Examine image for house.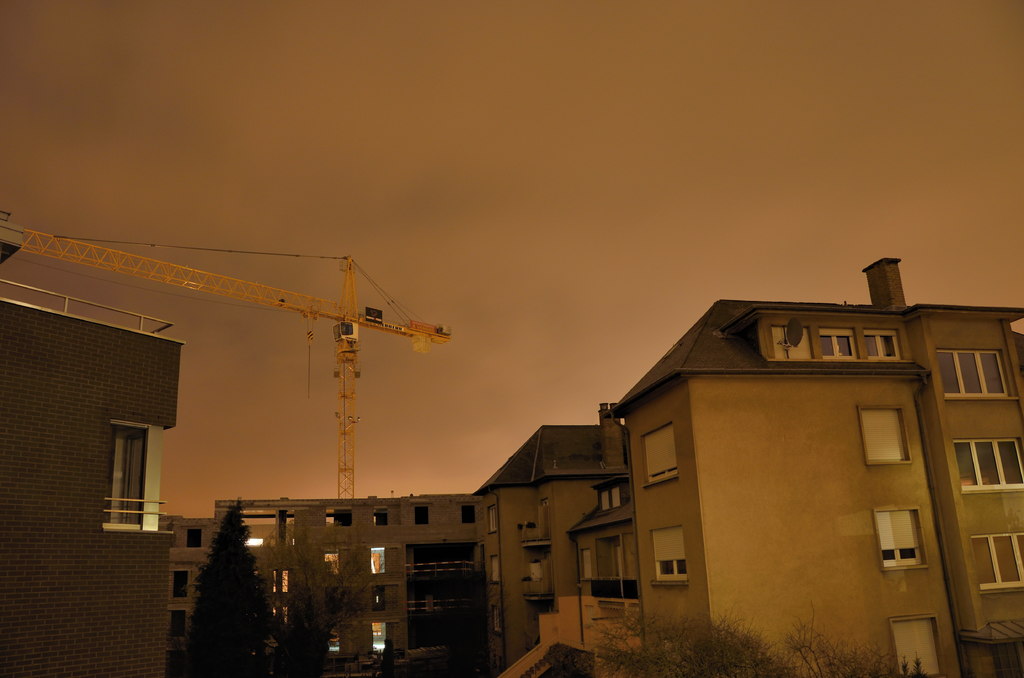
Examination result: detection(815, 298, 880, 676).
